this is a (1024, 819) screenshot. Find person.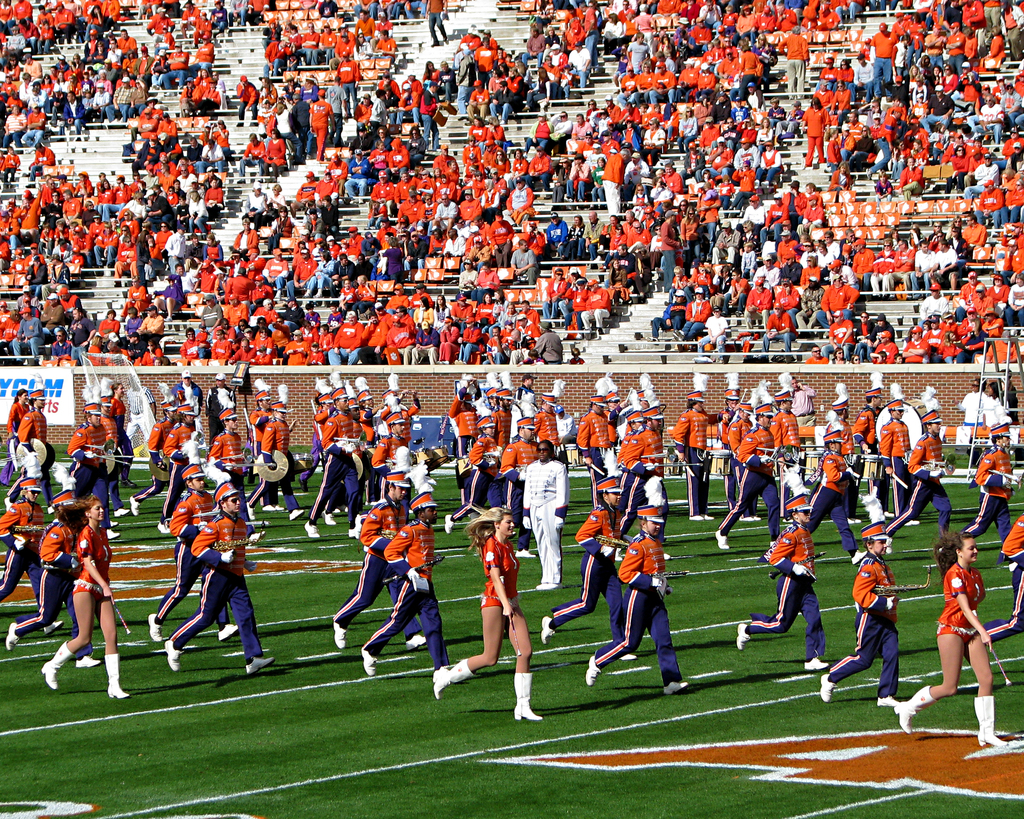
Bounding box: [x1=210, y1=331, x2=230, y2=366].
